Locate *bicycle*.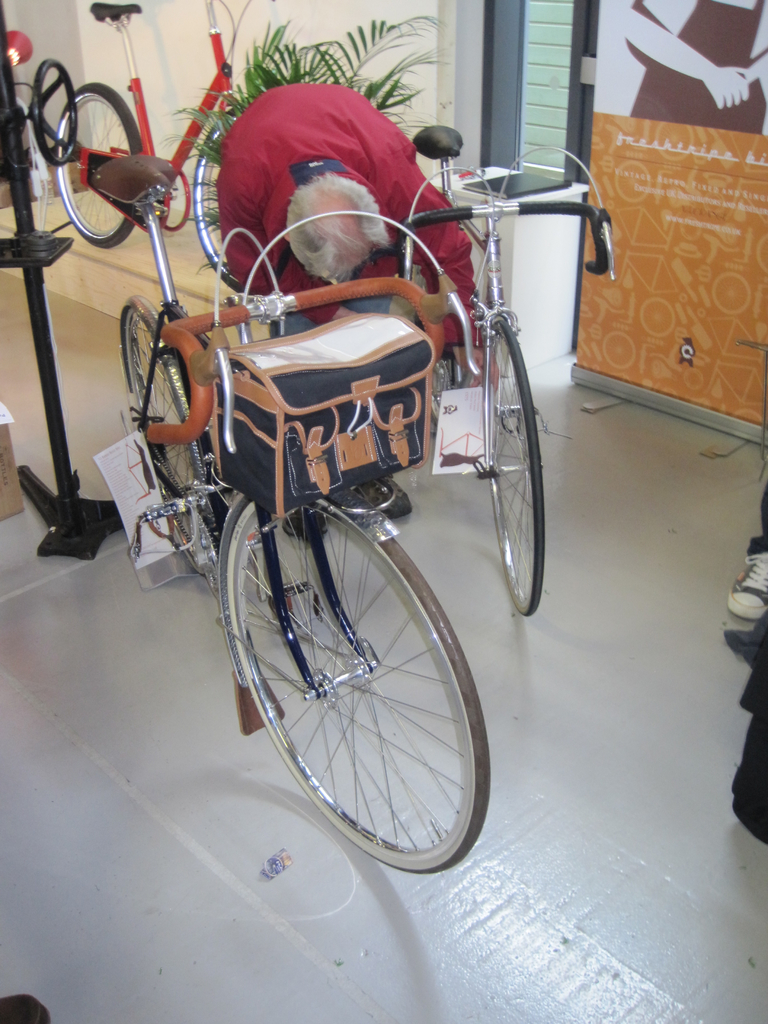
Bounding box: [42,1,313,285].
